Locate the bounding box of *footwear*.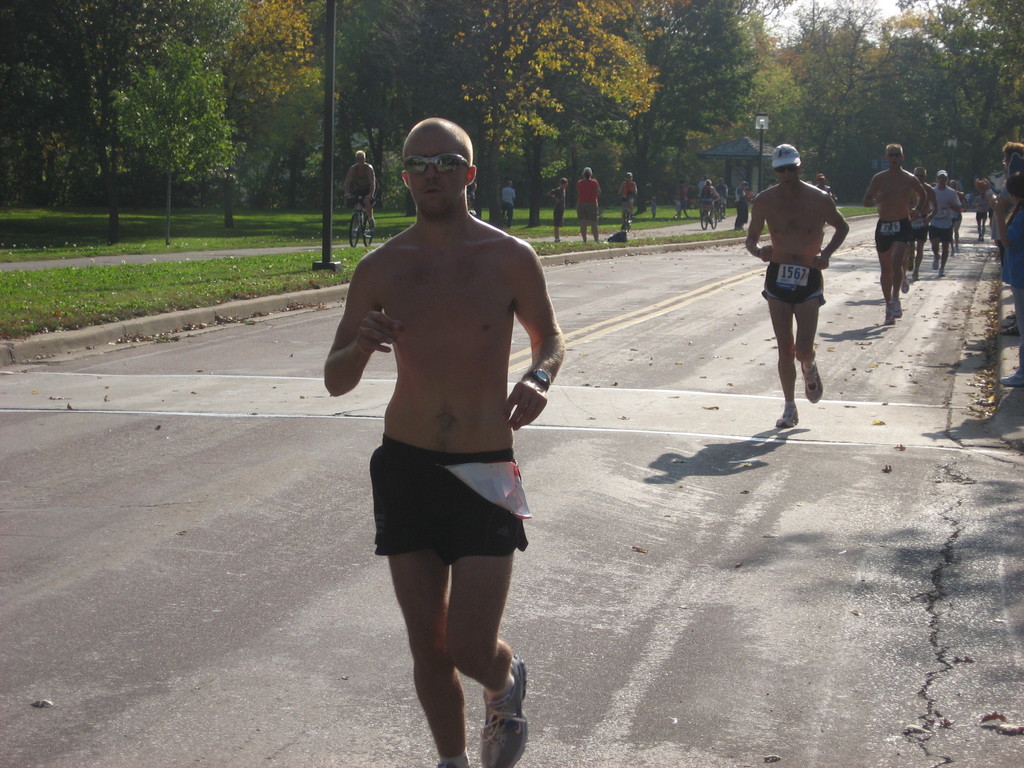
Bounding box: {"left": 773, "top": 400, "right": 802, "bottom": 431}.
